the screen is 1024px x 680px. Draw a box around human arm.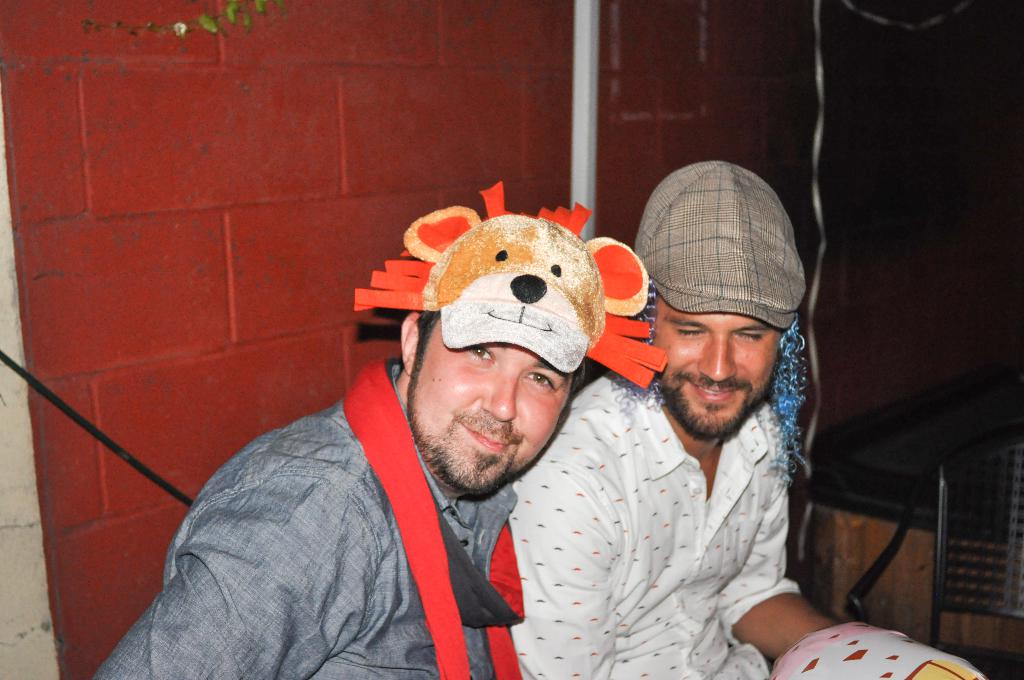
x1=484, y1=403, x2=614, y2=679.
